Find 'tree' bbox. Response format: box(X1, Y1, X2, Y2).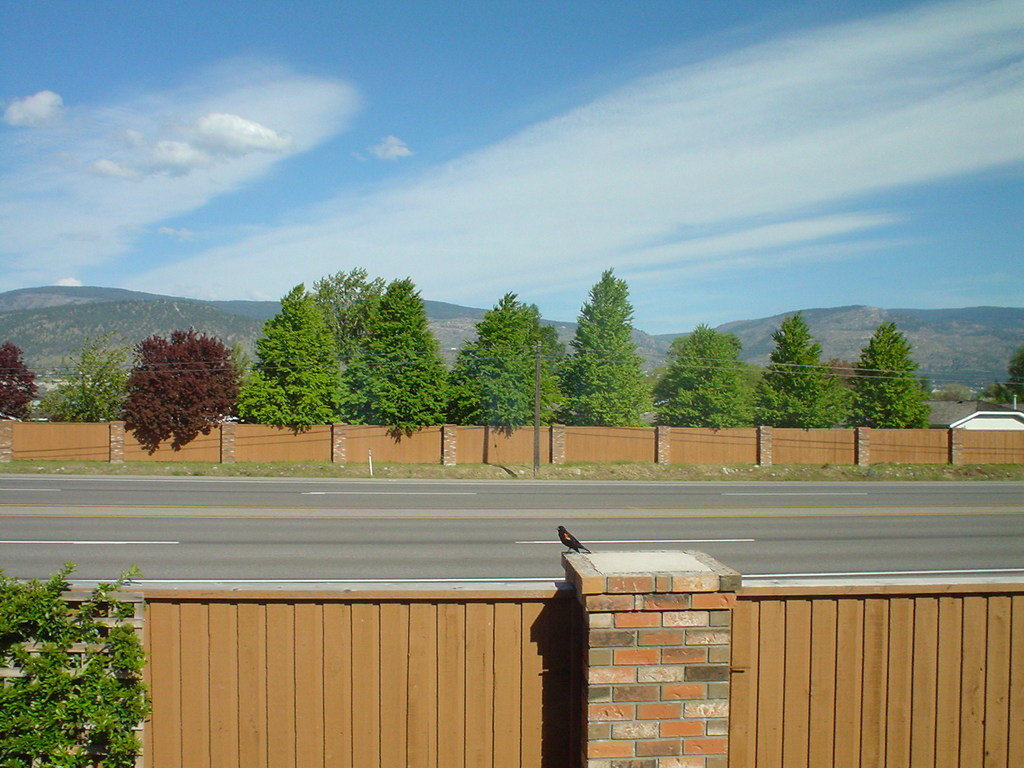
box(752, 309, 860, 431).
